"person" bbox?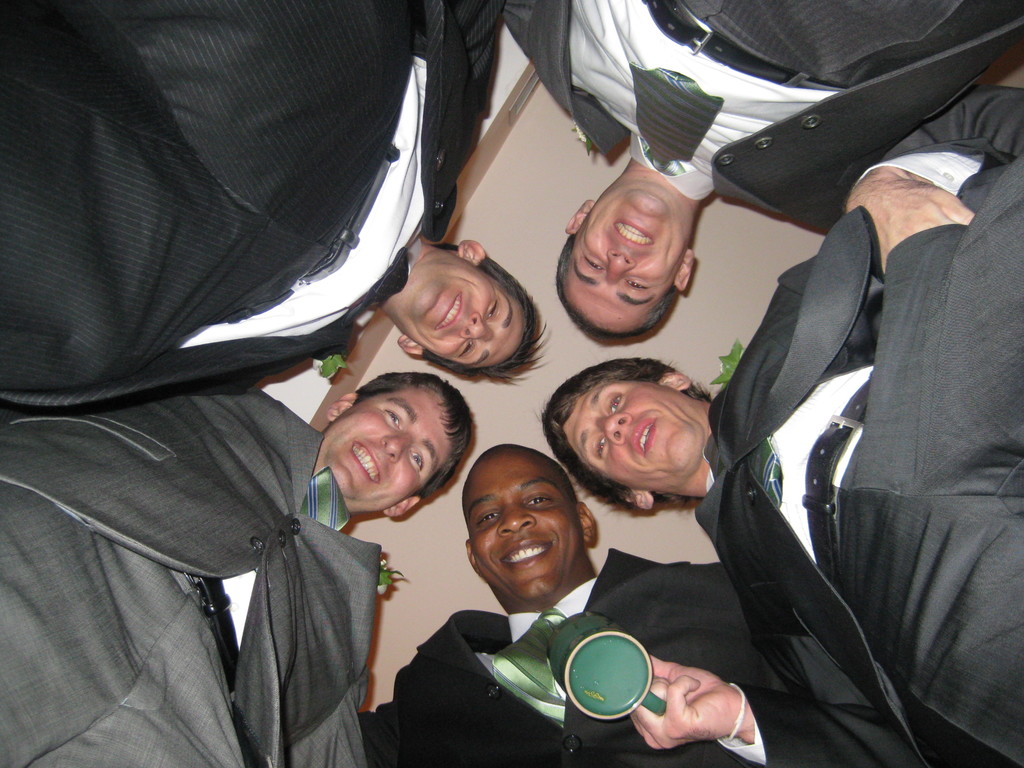
Rect(537, 79, 1023, 767)
